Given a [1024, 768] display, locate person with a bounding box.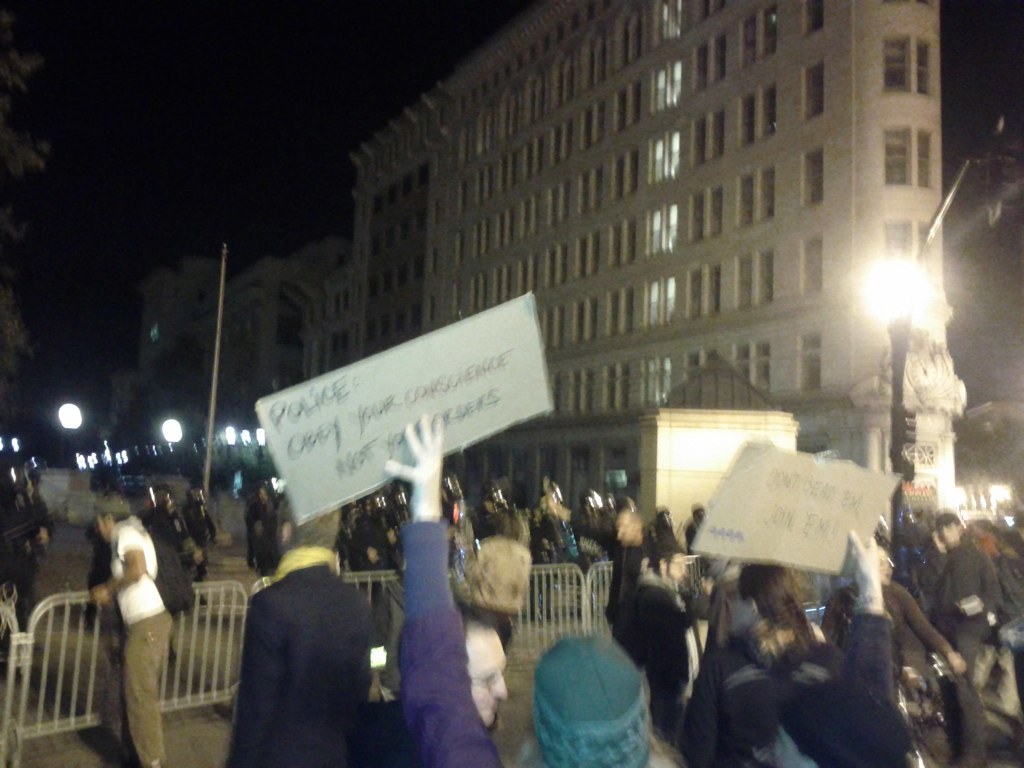
Located: box(692, 528, 921, 767).
